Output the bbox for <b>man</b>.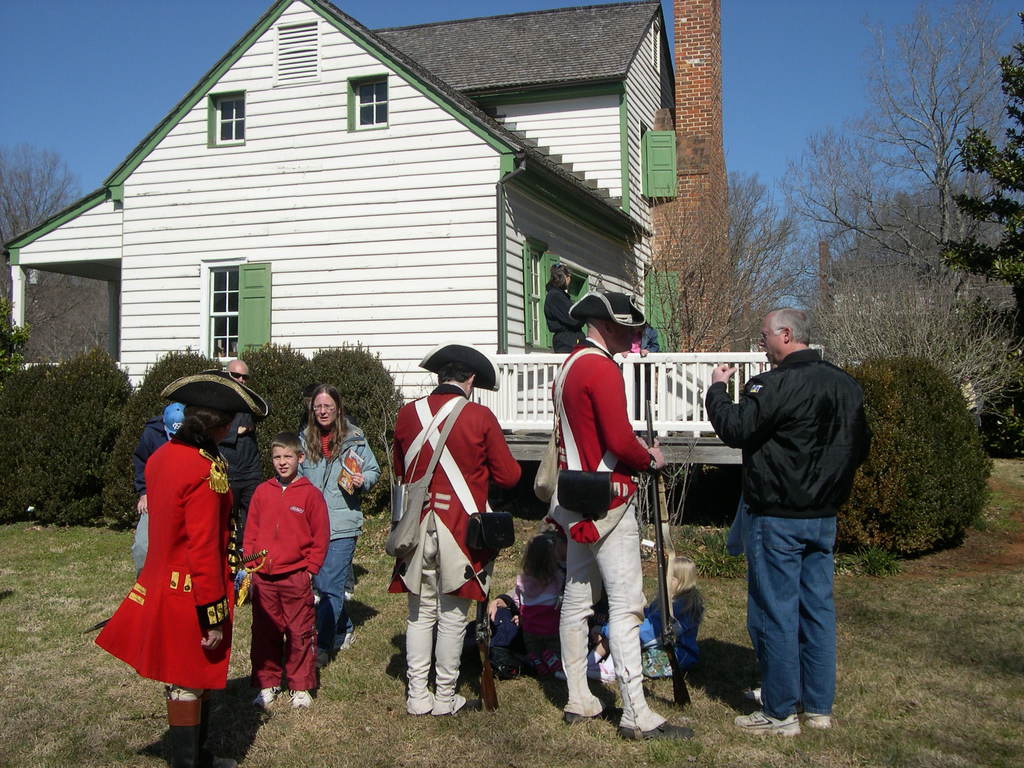
<region>212, 356, 271, 527</region>.
